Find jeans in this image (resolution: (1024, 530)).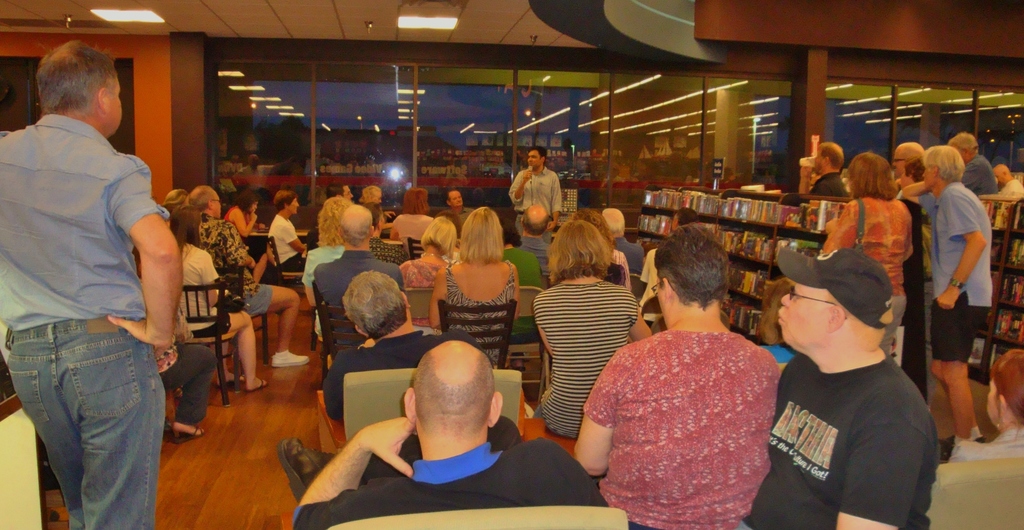
[left=238, top=284, right=270, bottom=315].
